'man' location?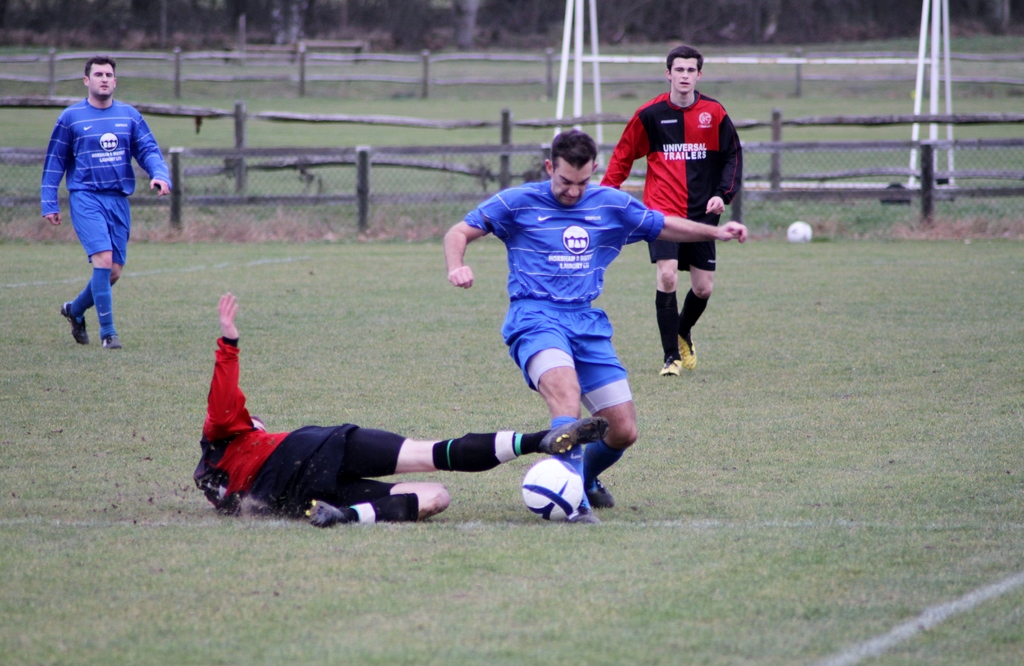
region(444, 128, 755, 510)
